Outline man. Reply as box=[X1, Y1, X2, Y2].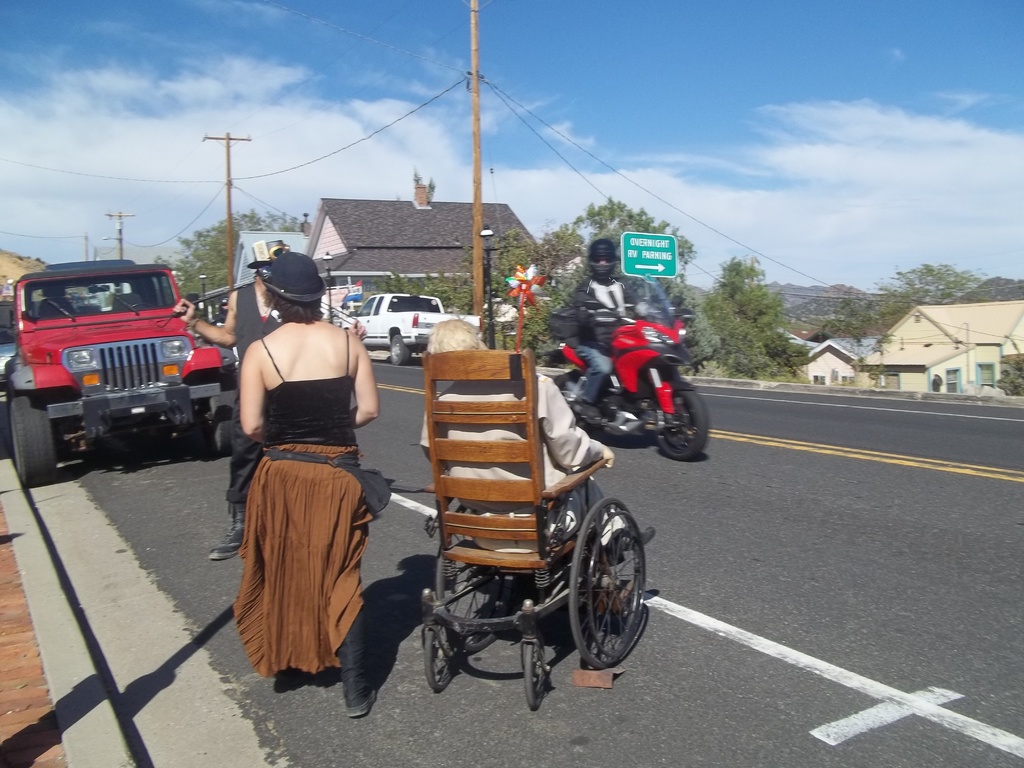
box=[419, 318, 657, 568].
